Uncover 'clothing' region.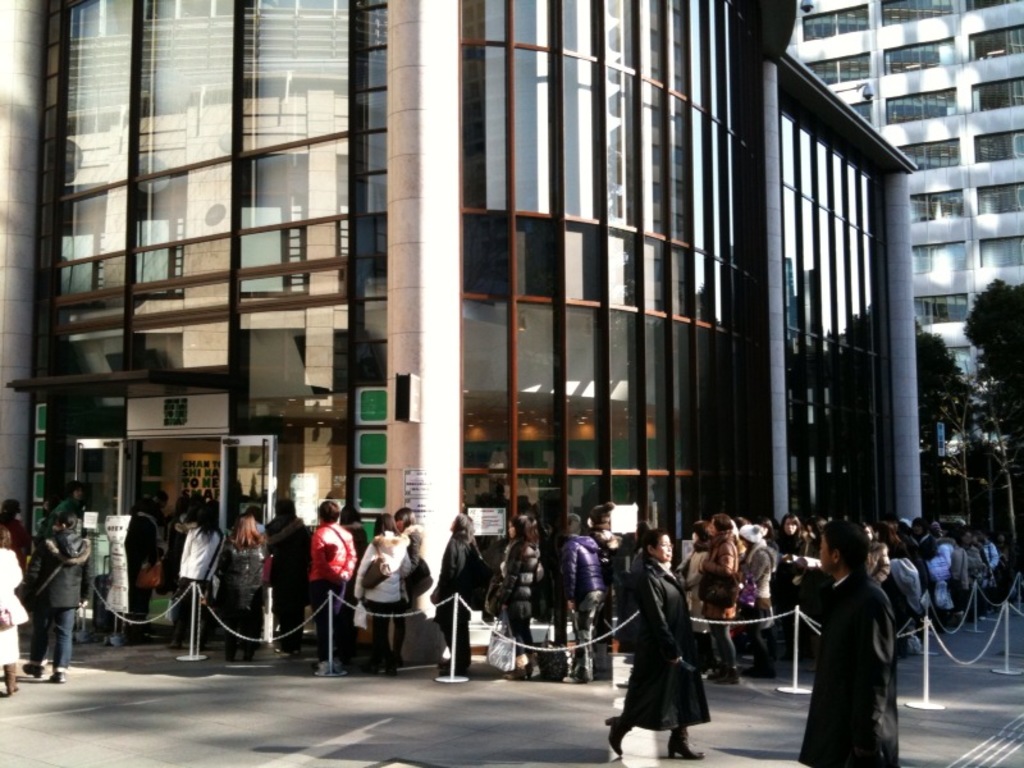
Uncovered: (left=805, top=545, right=911, bottom=760).
